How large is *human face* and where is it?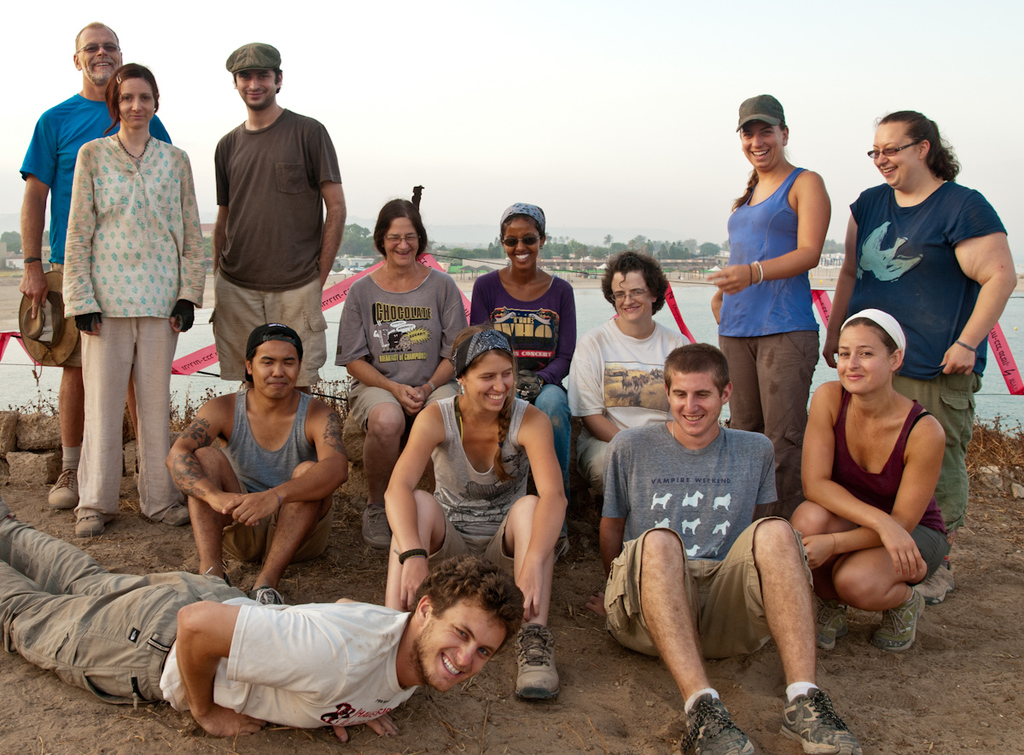
Bounding box: select_region(463, 355, 515, 413).
